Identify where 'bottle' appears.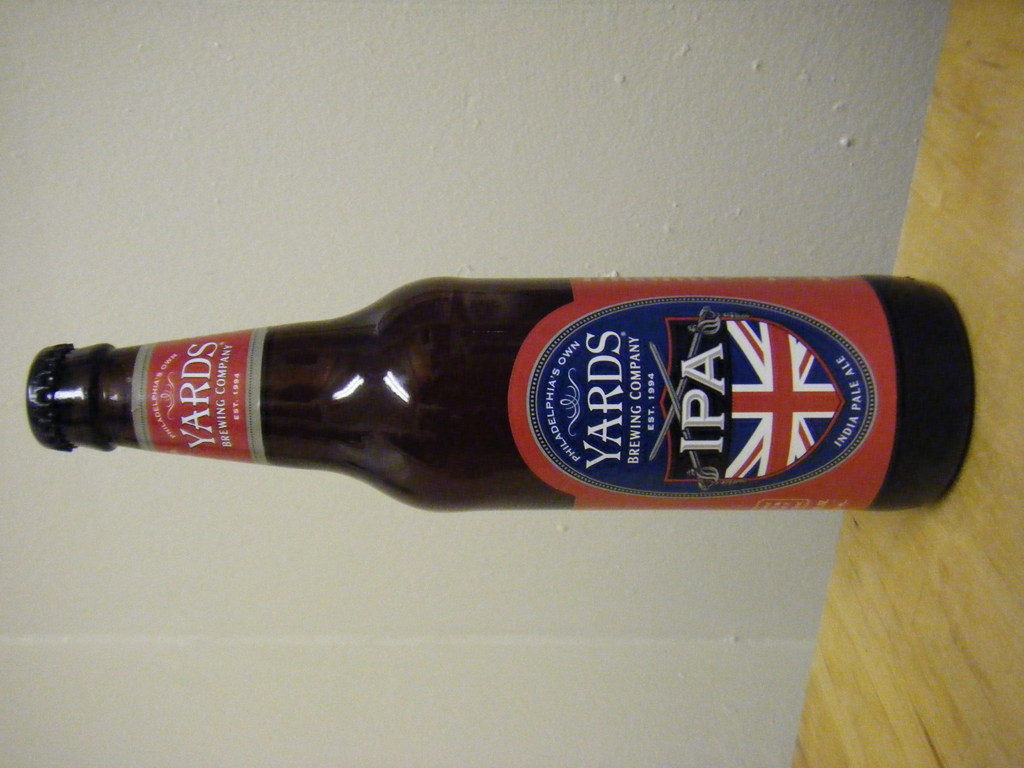
Appears at <box>55,273,927,517</box>.
